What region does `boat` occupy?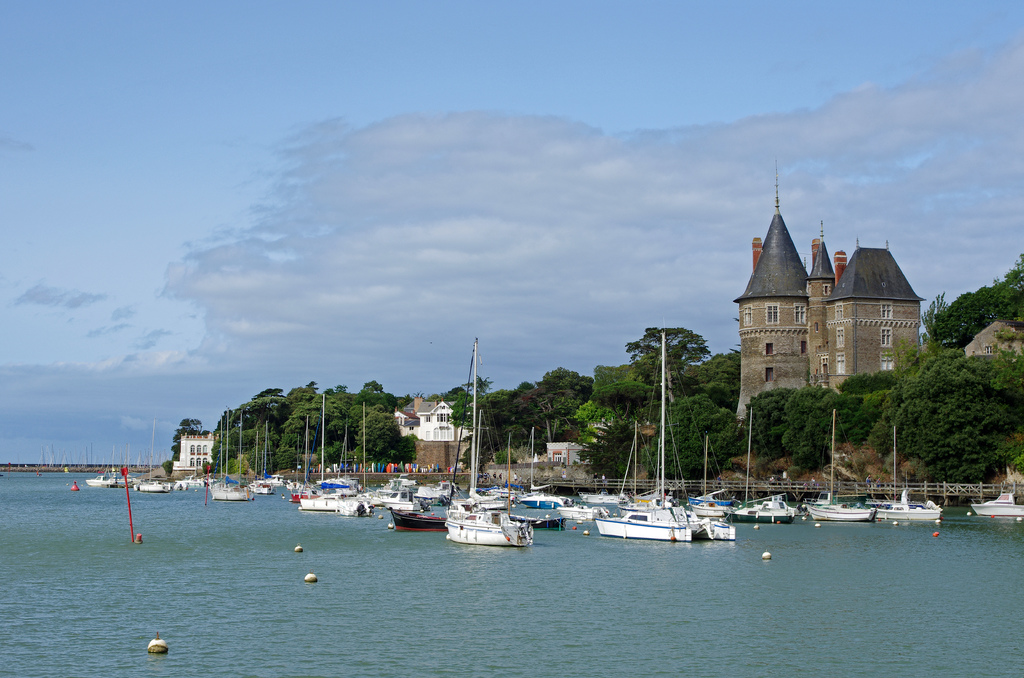
(385, 500, 454, 533).
